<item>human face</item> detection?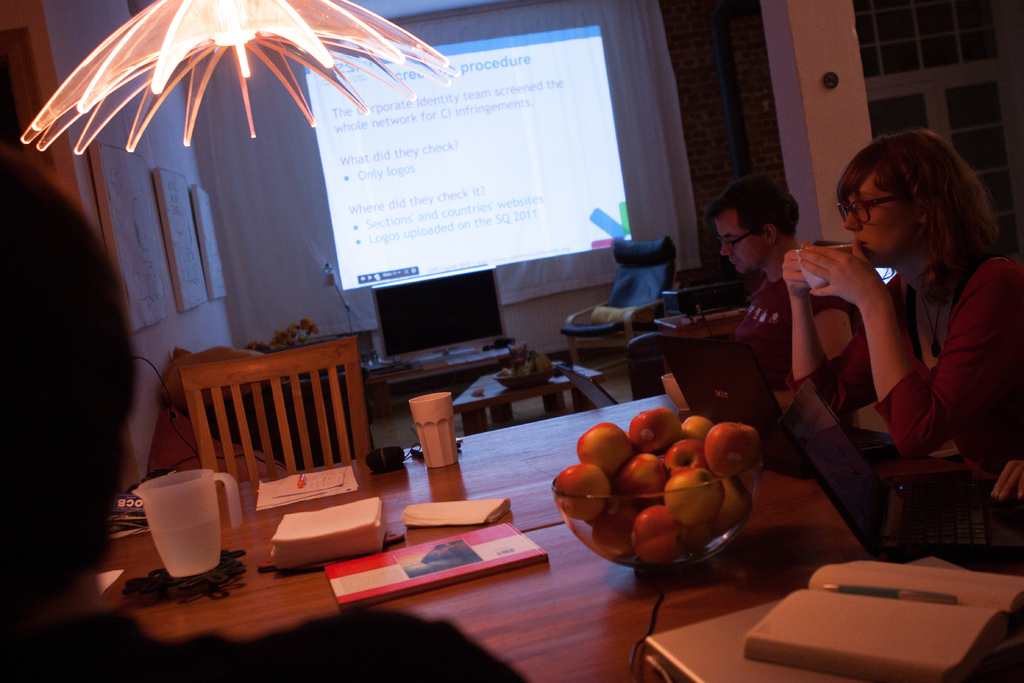
716:217:759:273
